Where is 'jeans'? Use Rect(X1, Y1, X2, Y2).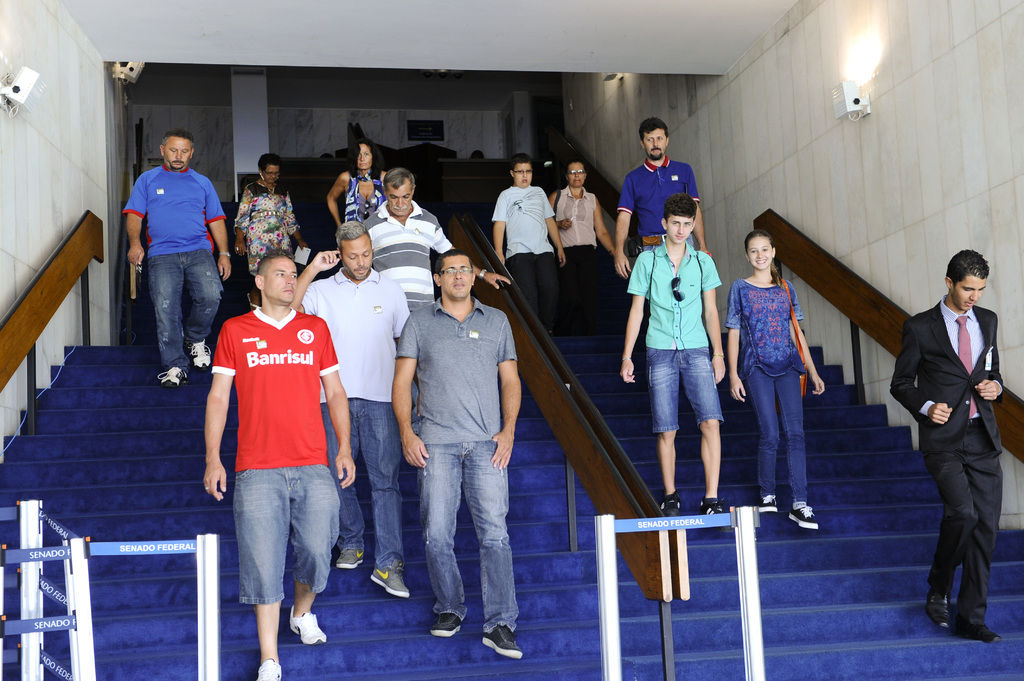
Rect(320, 401, 409, 568).
